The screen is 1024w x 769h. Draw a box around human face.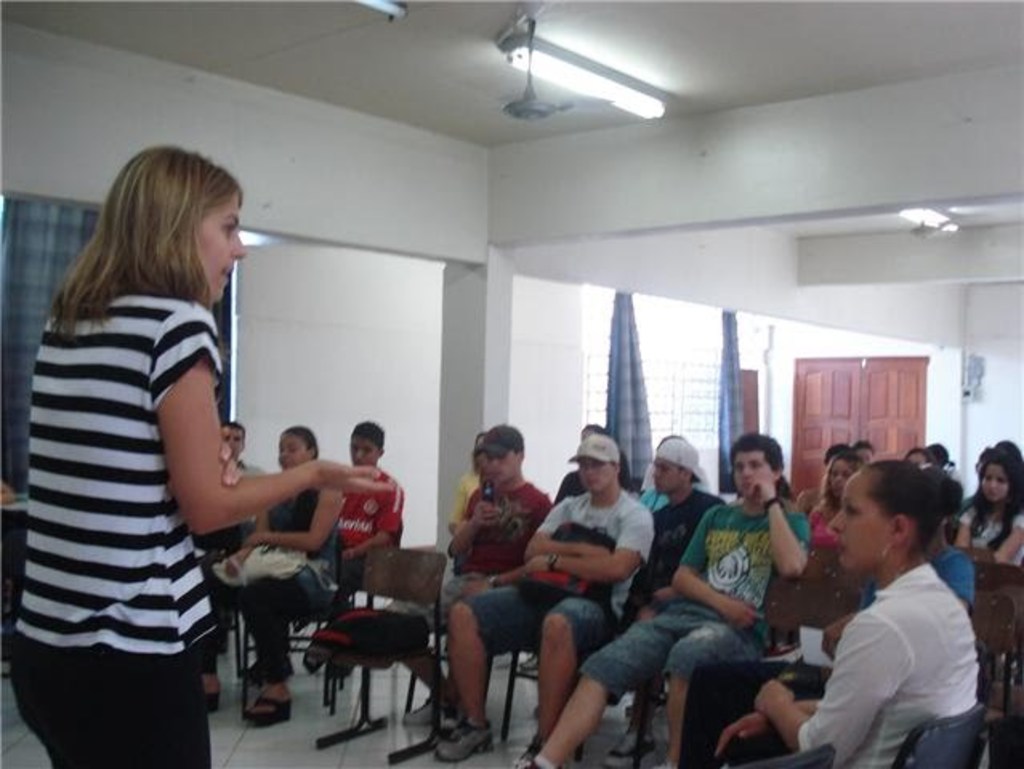
{"left": 987, "top": 463, "right": 1005, "bottom": 503}.
